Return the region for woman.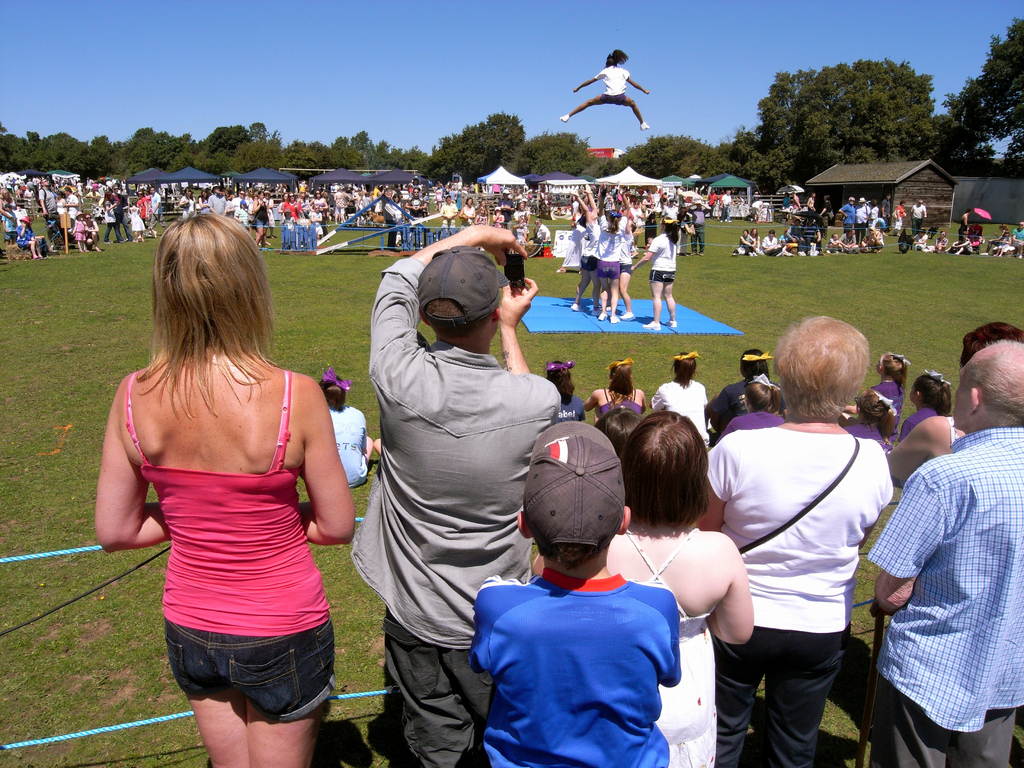
533:216:552:247.
